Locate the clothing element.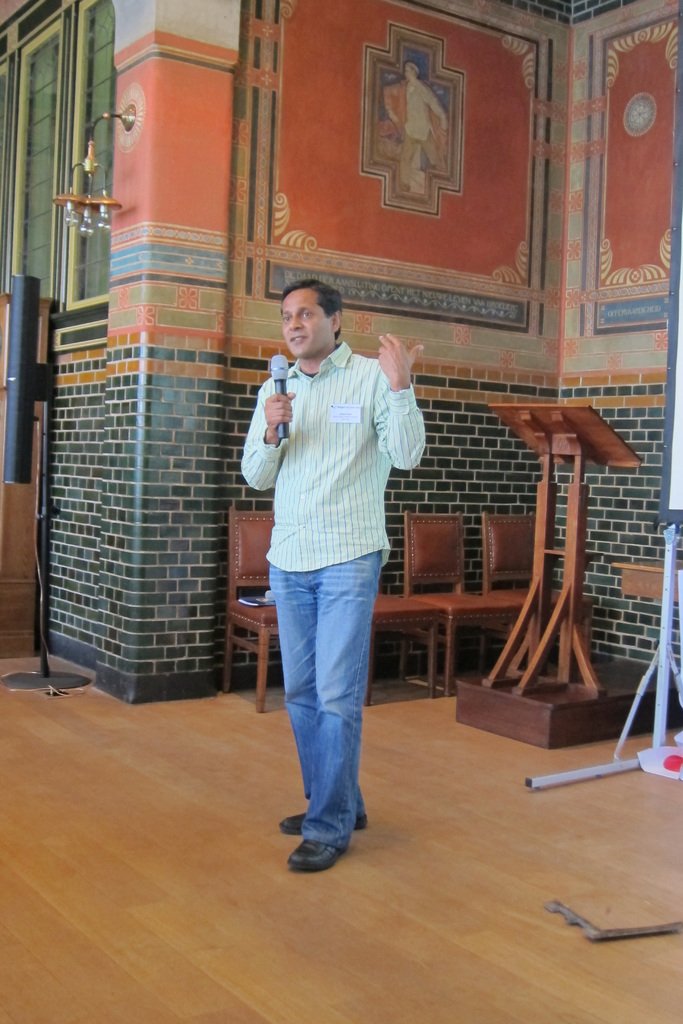
Element bbox: l=384, t=81, r=447, b=194.
